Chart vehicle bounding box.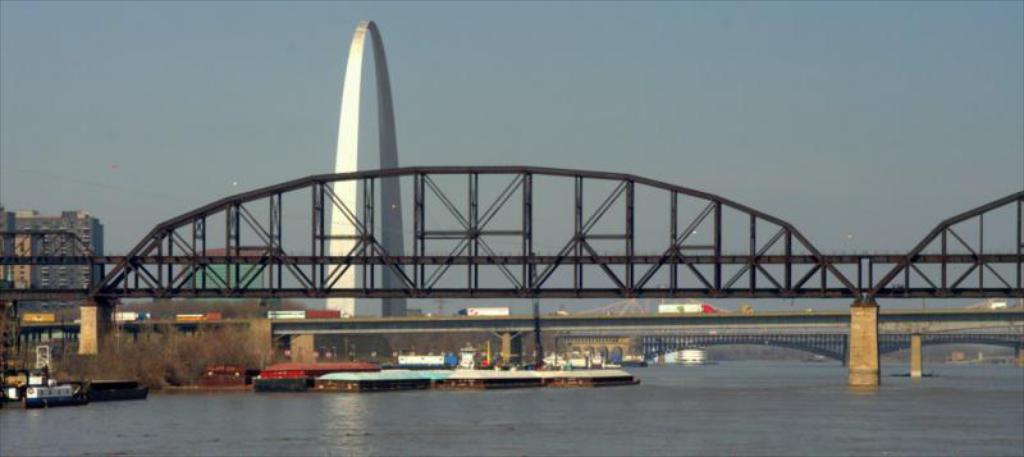
Charted: x1=195, y1=312, x2=744, y2=405.
